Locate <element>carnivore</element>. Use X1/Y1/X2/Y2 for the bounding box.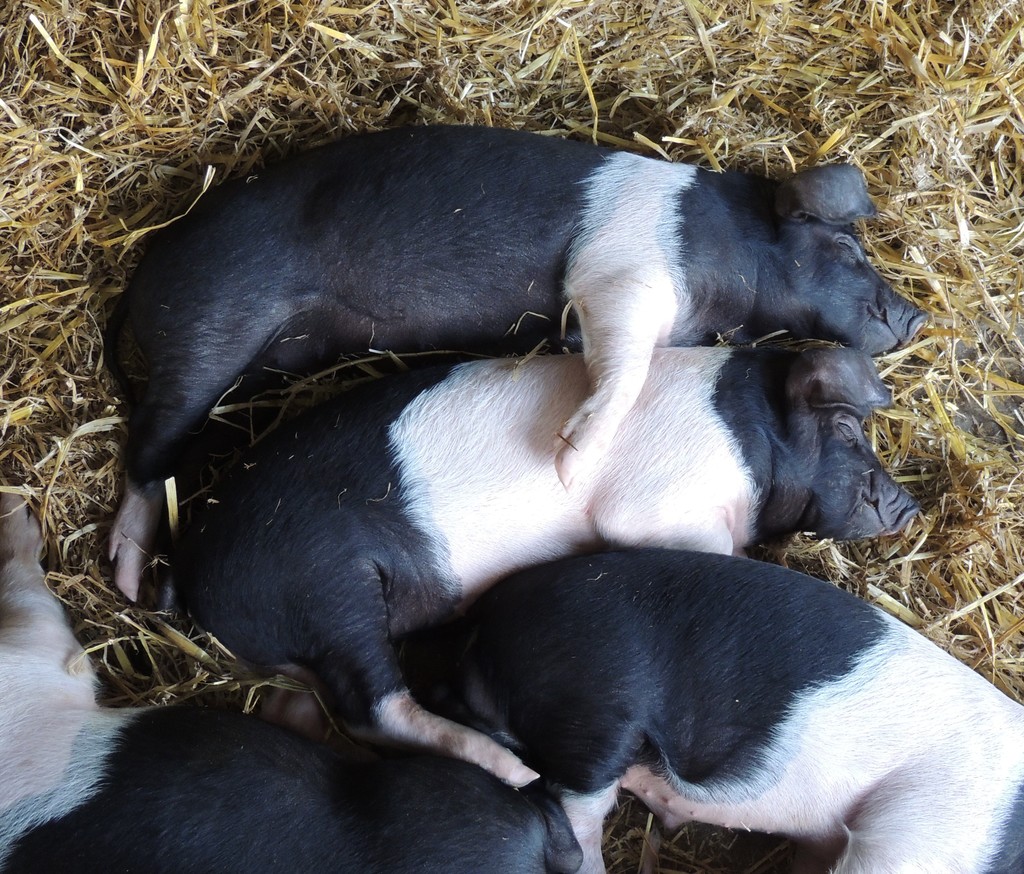
143/344/922/795.
